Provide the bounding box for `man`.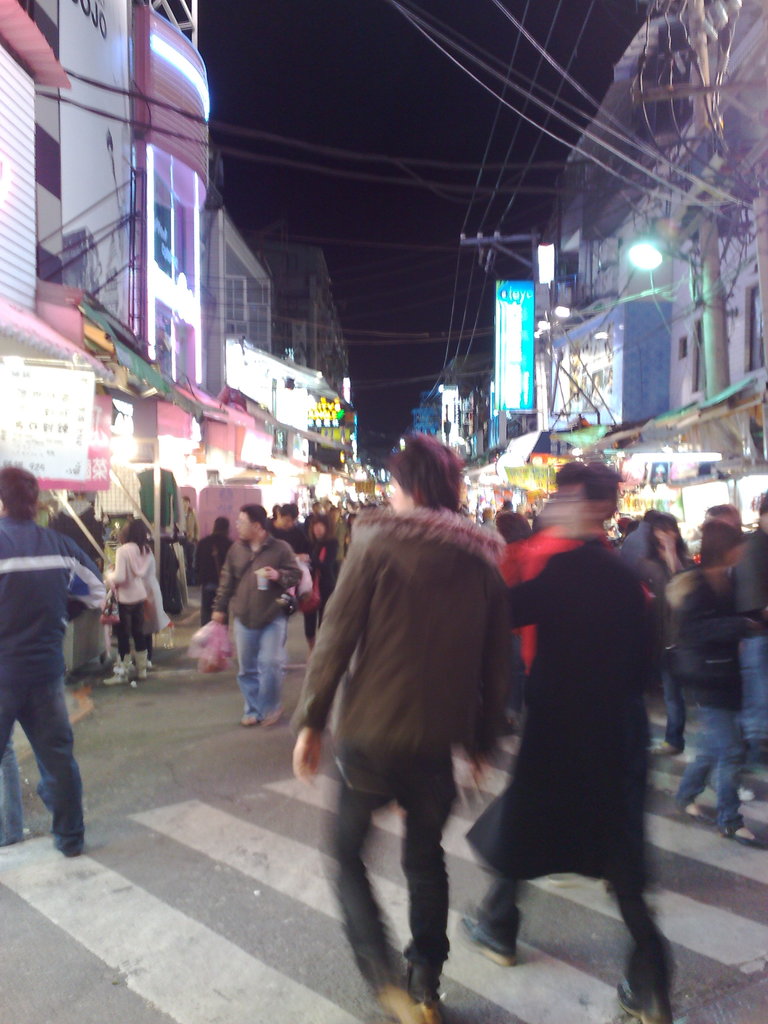
[209,502,300,729].
